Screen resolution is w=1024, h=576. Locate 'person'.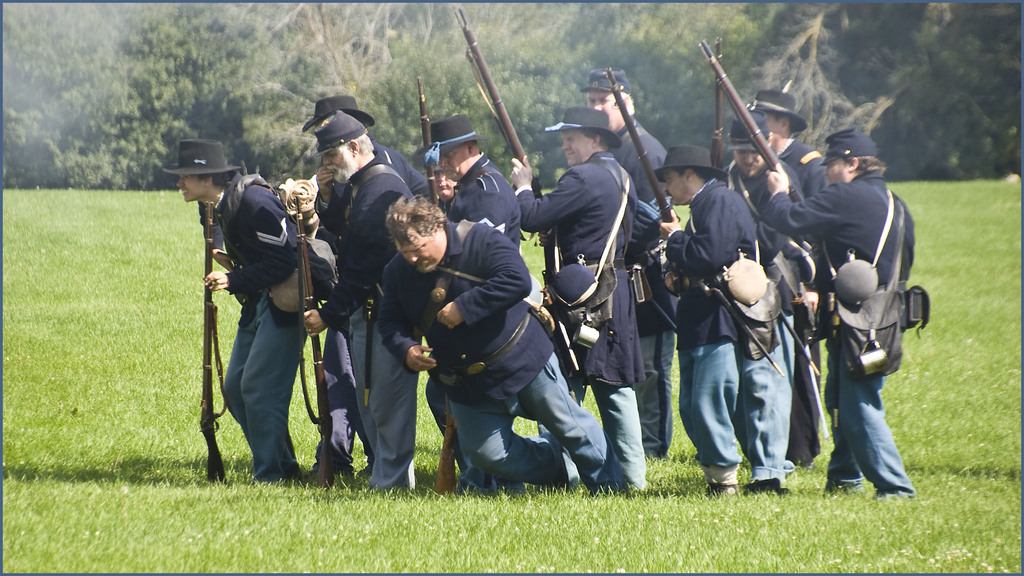
<region>742, 77, 827, 198</region>.
